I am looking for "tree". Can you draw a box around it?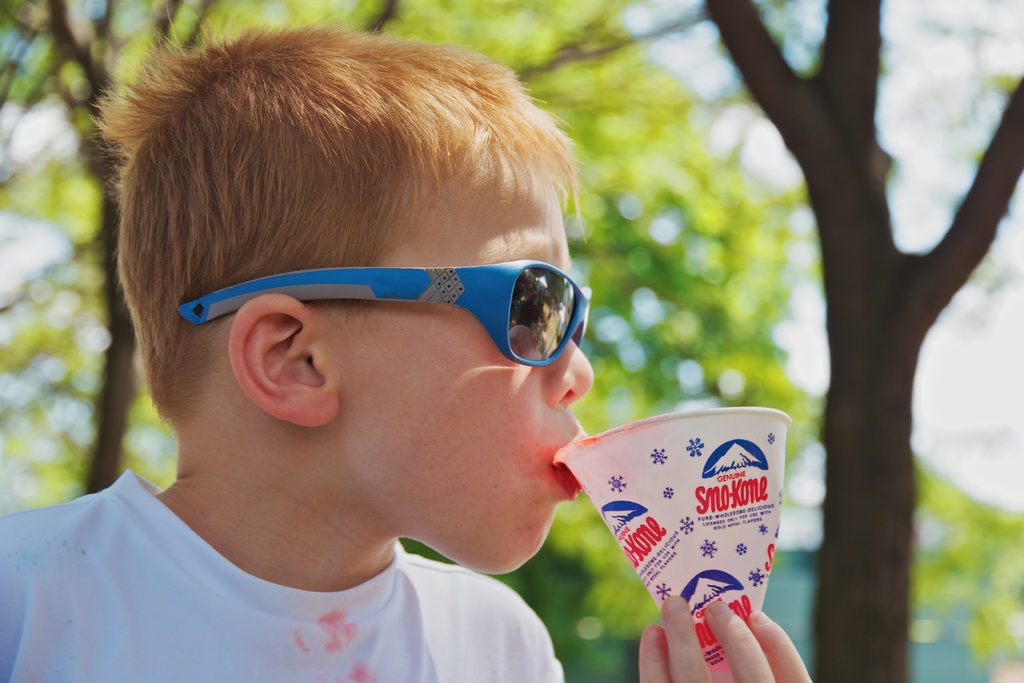
Sure, the bounding box is left=0, top=0, right=725, bottom=530.
